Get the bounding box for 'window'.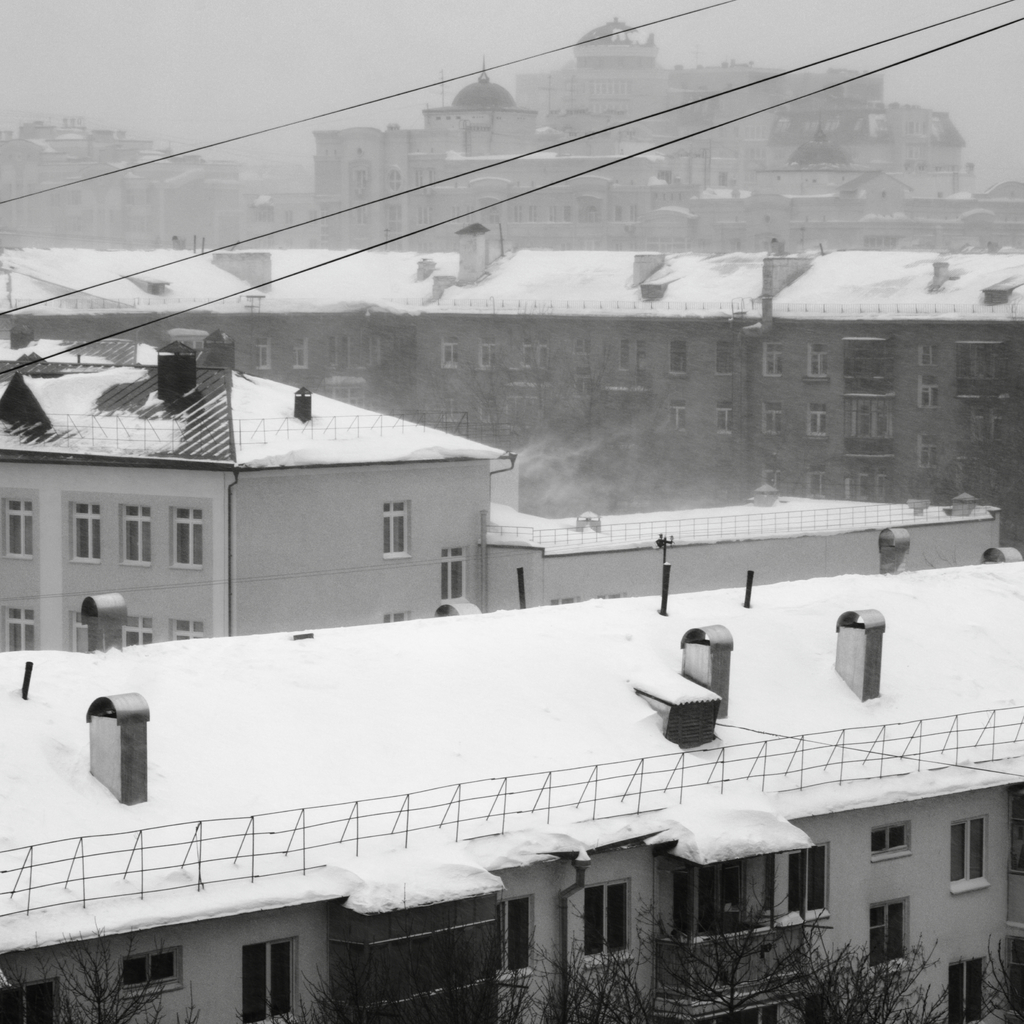
<region>166, 502, 207, 564</region>.
